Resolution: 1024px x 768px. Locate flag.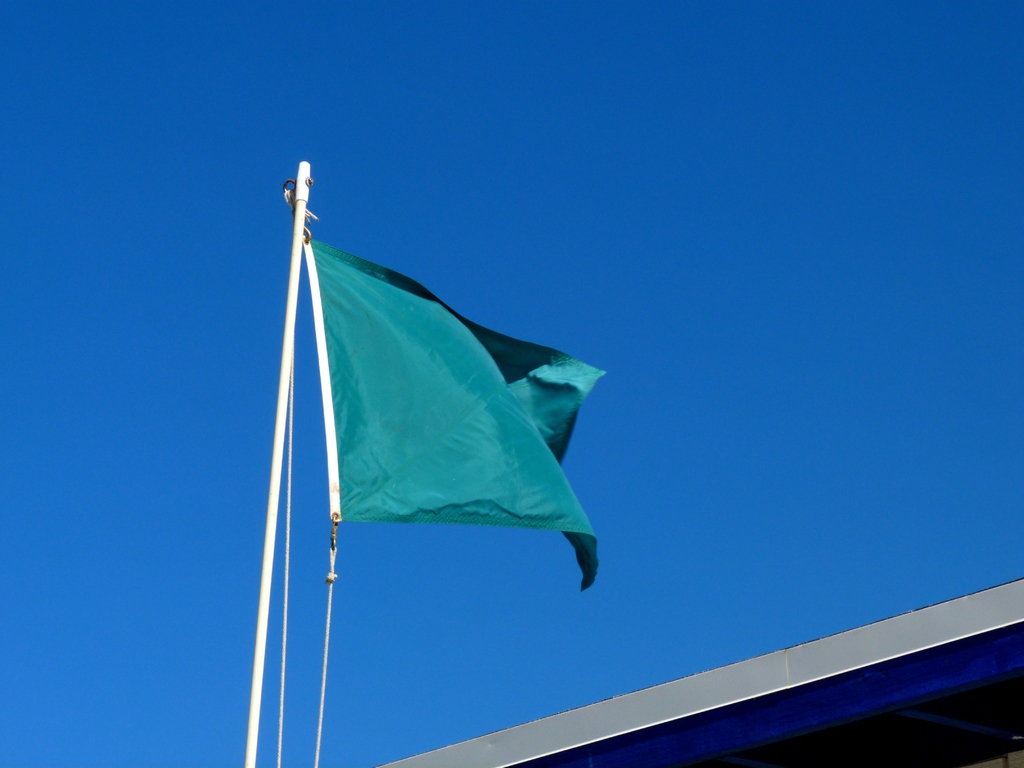
[300,221,616,596].
